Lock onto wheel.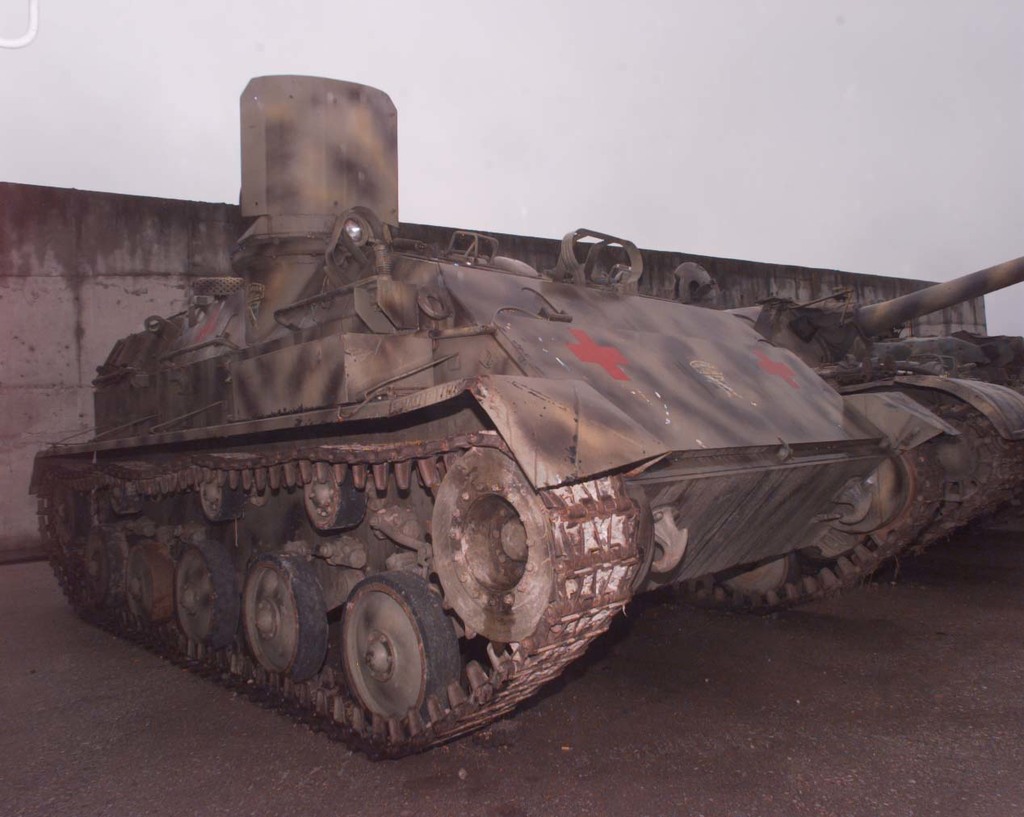
Locked: [235,554,326,680].
